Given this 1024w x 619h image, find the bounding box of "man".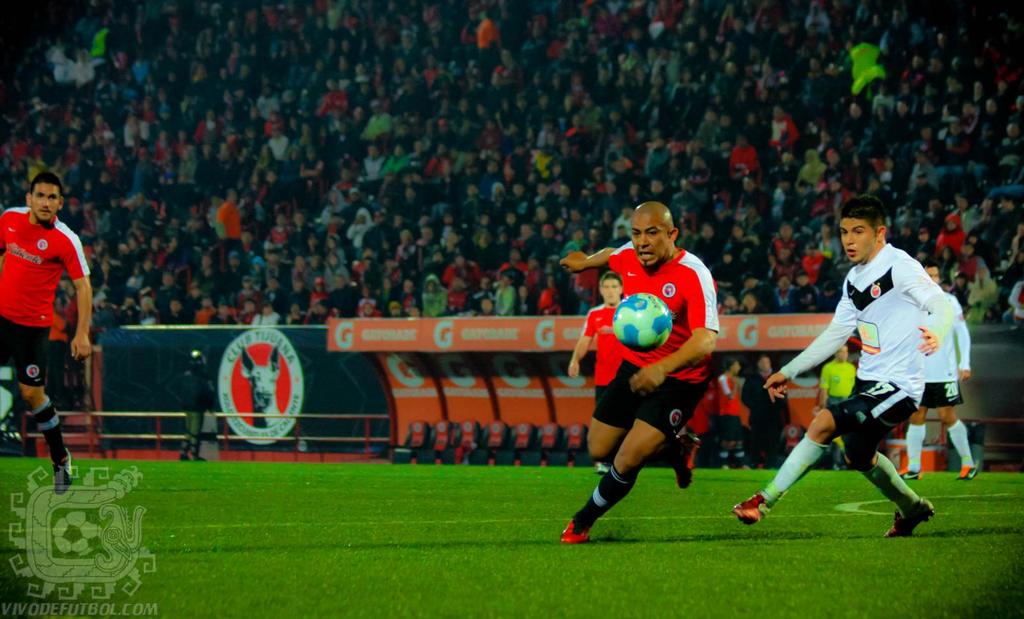
rect(554, 202, 721, 546).
